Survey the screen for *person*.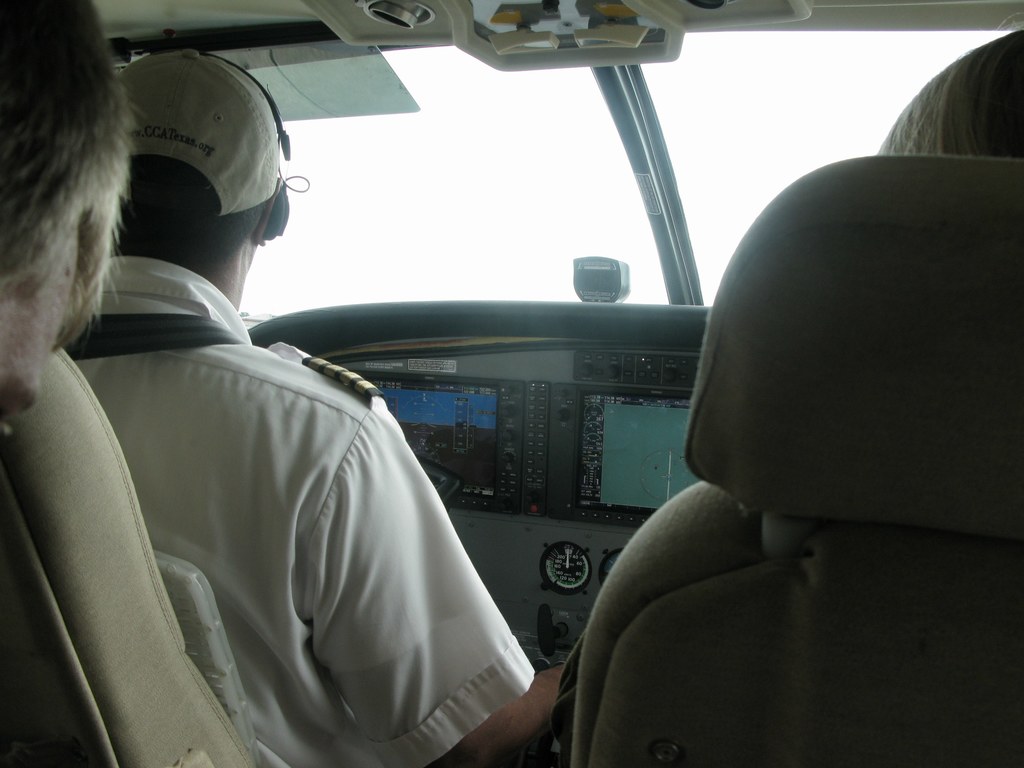
Survey found: [549, 15, 1023, 766].
